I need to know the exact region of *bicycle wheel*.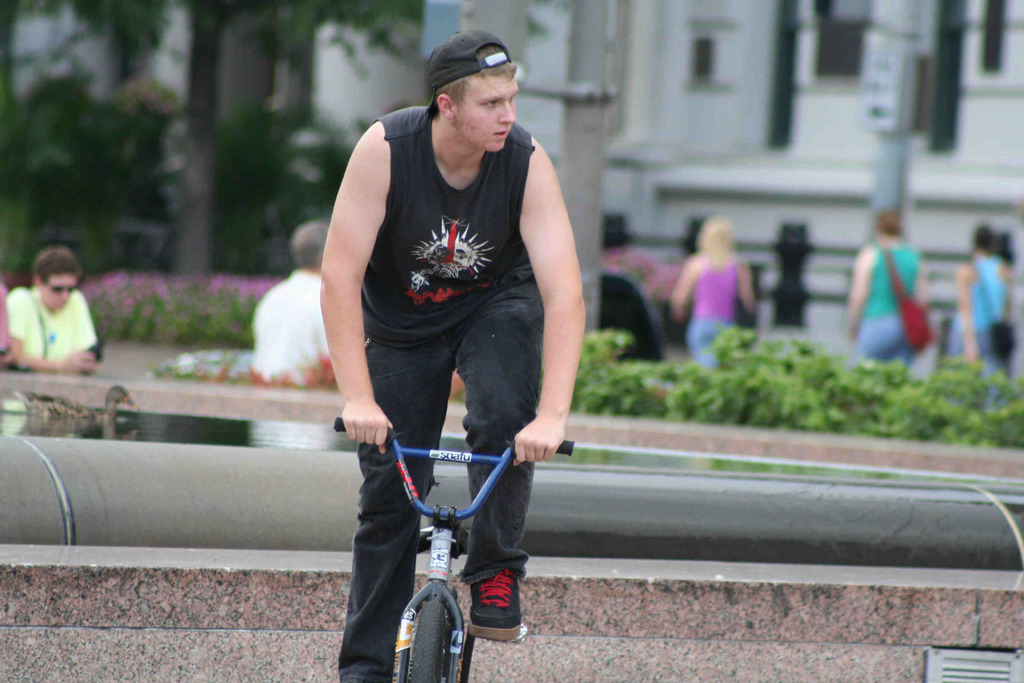
Region: bbox=(390, 590, 467, 677).
